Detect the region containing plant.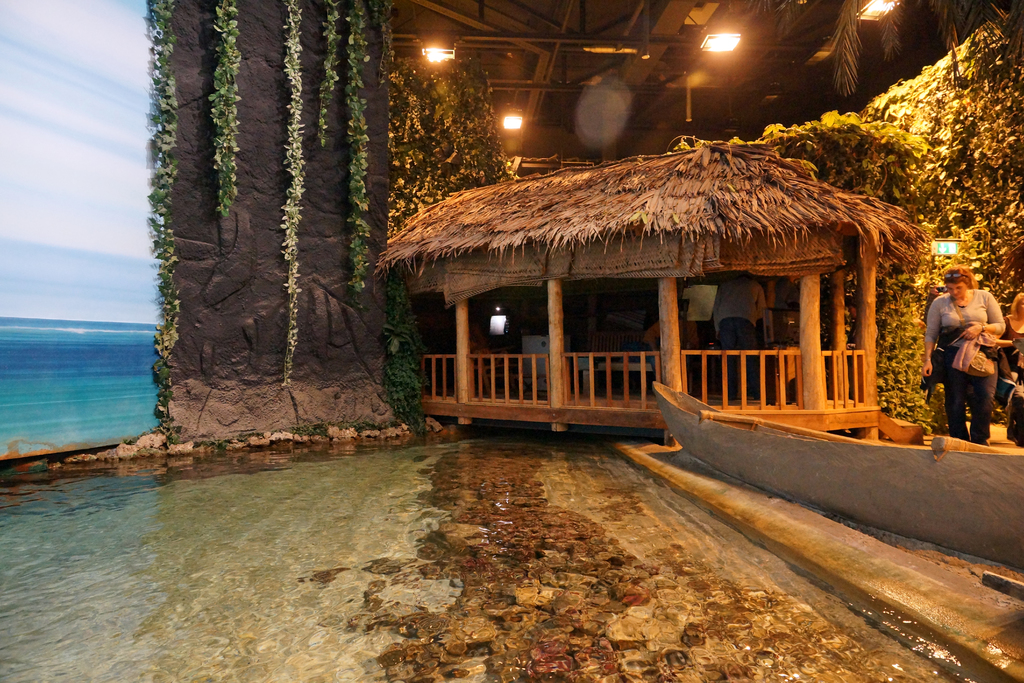
detection(280, 1, 300, 391).
